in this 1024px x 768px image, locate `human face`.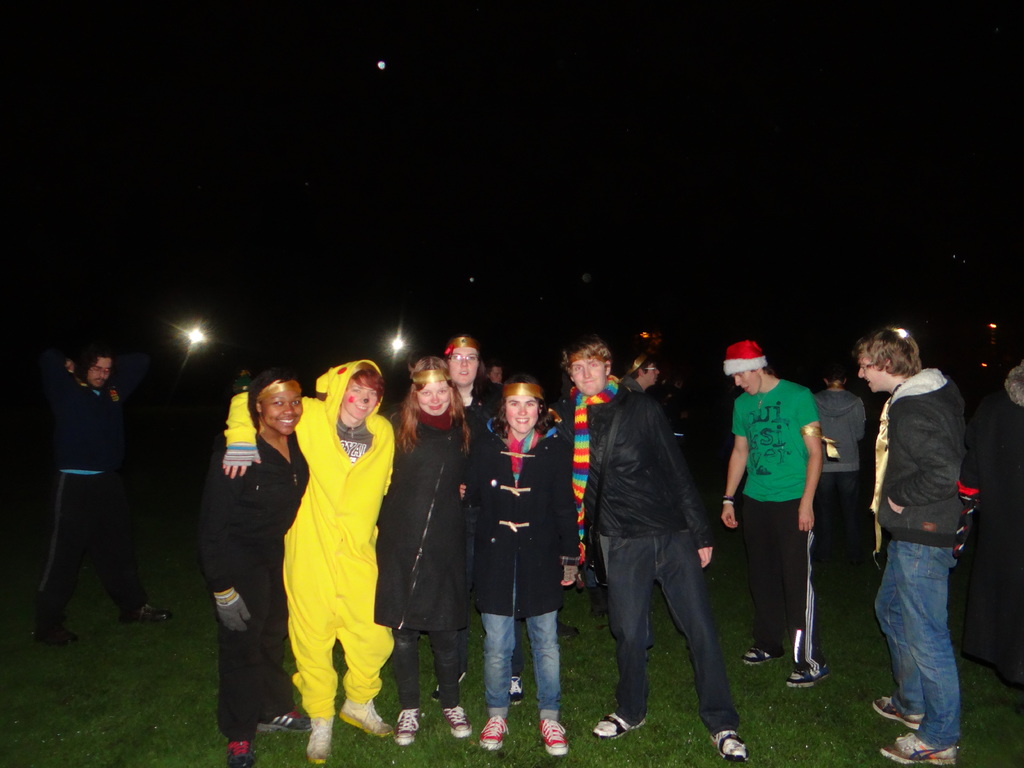
Bounding box: [92, 360, 113, 387].
